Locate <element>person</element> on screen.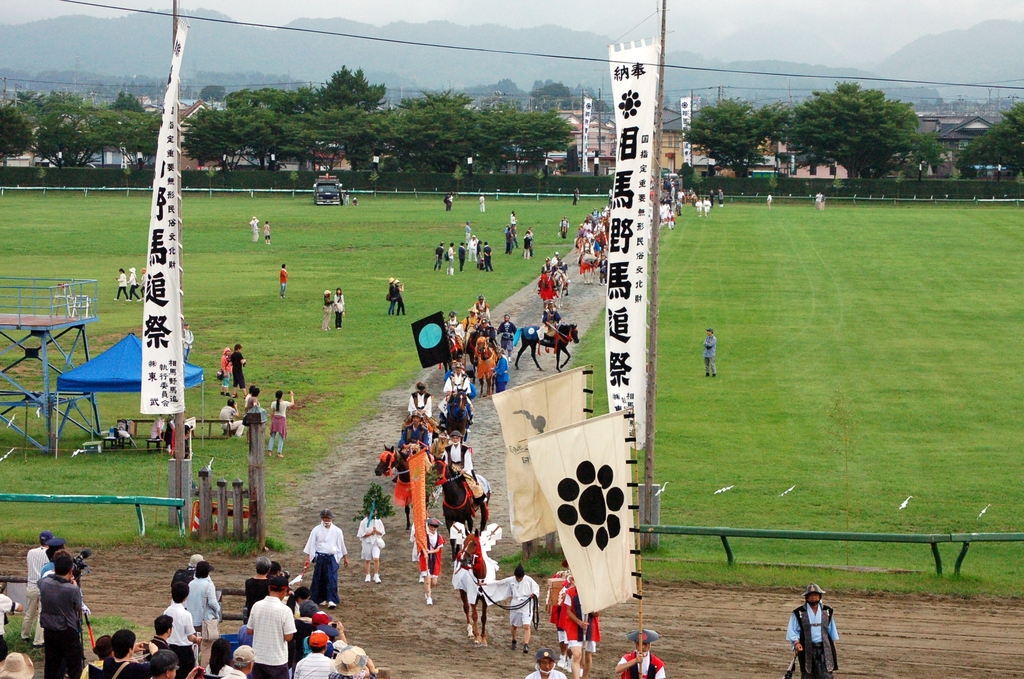
On screen at <region>780, 580, 838, 678</region>.
